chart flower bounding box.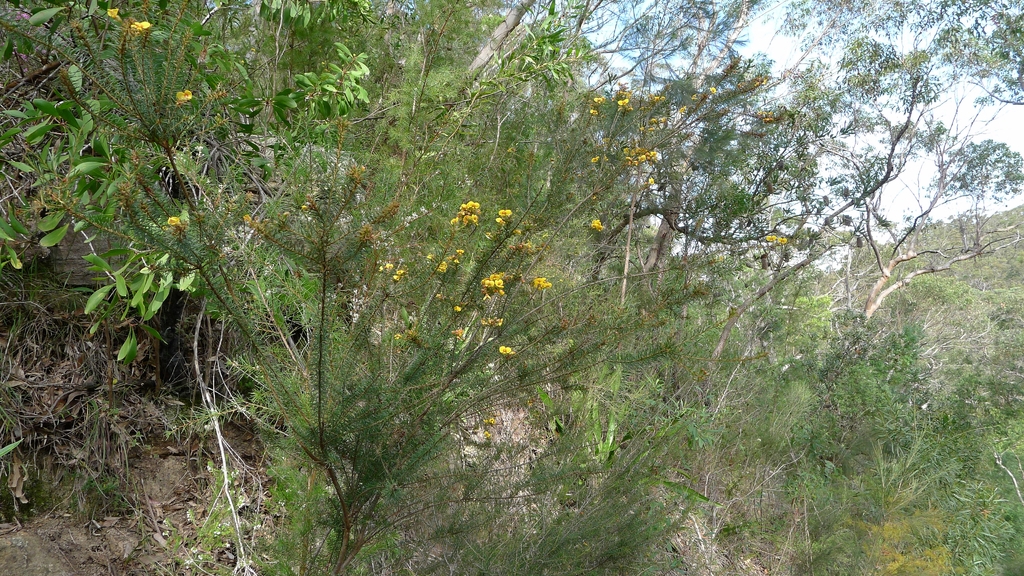
Charted: 134:20:150:36.
